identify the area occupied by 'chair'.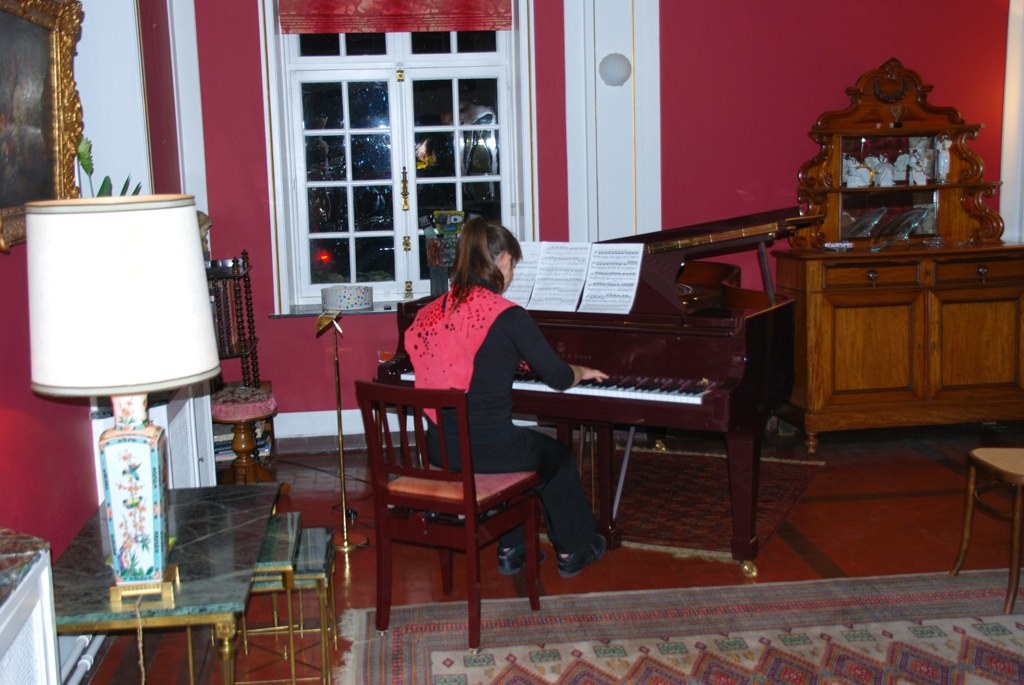
Area: bbox=(952, 445, 1023, 615).
